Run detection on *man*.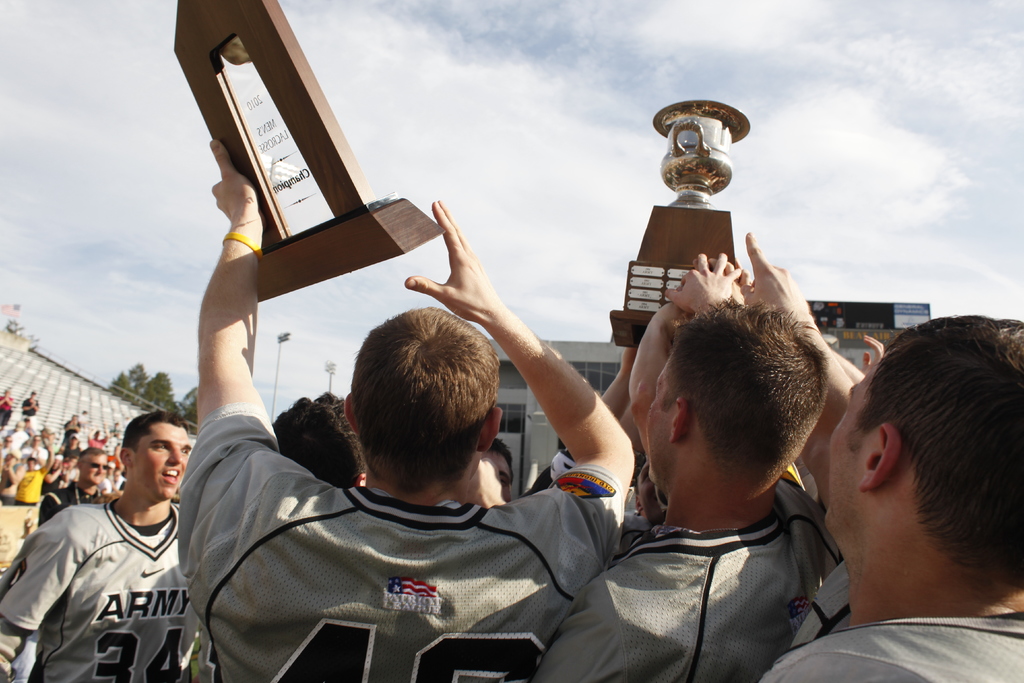
Result: left=863, top=327, right=887, bottom=372.
